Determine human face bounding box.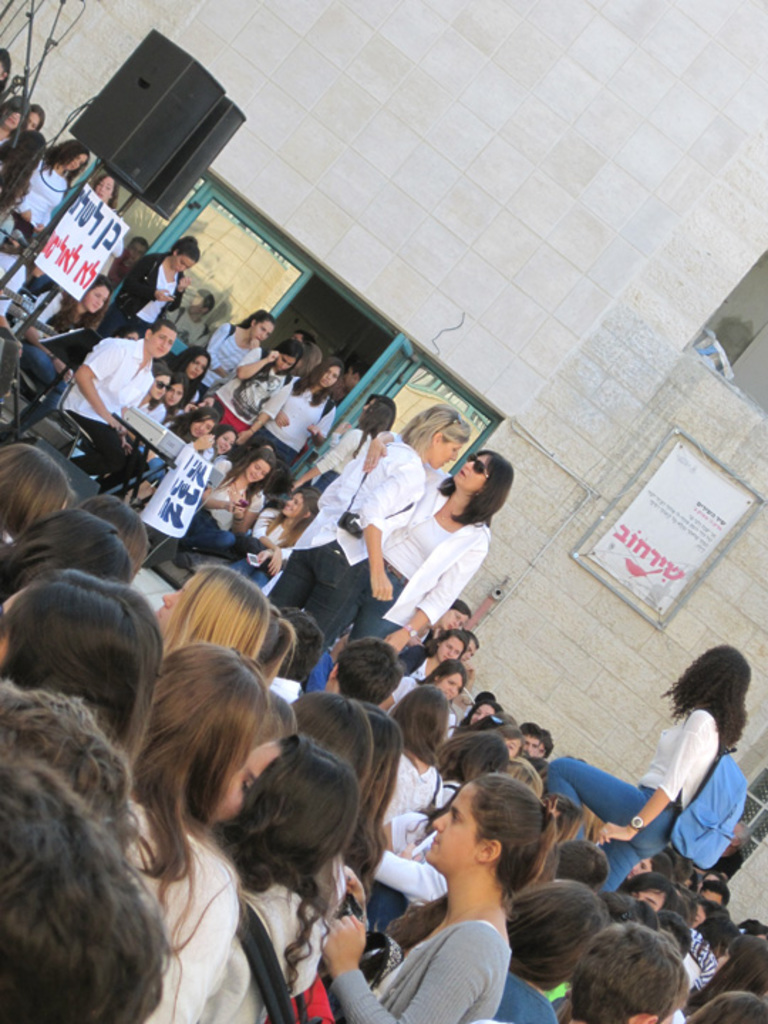
Determined: bbox=(255, 317, 274, 341).
